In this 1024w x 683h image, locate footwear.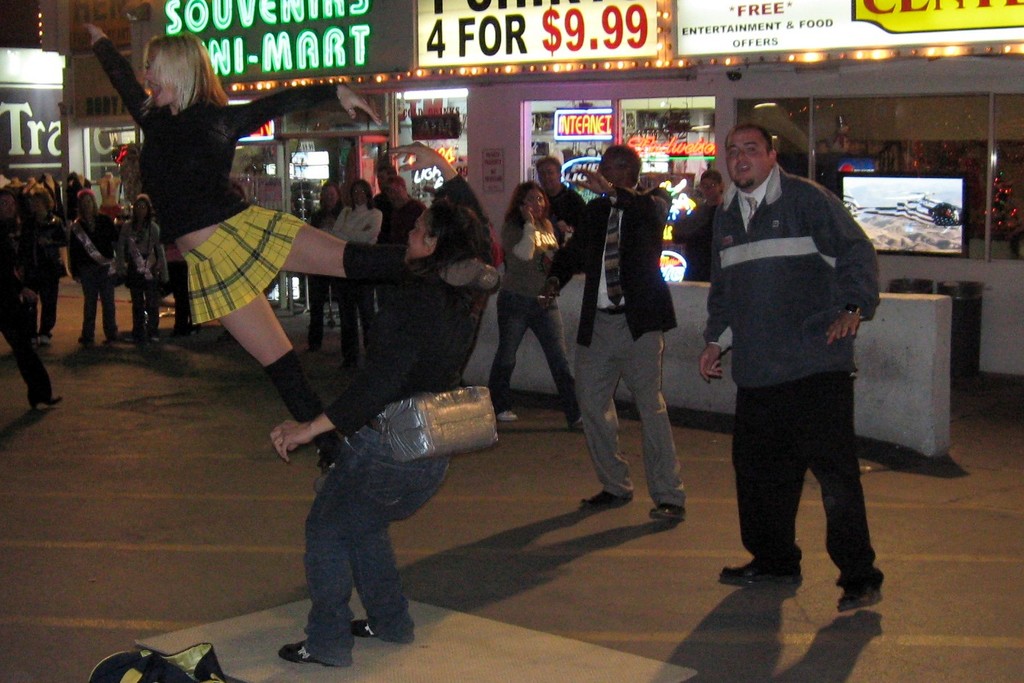
Bounding box: {"left": 578, "top": 484, "right": 636, "bottom": 505}.
